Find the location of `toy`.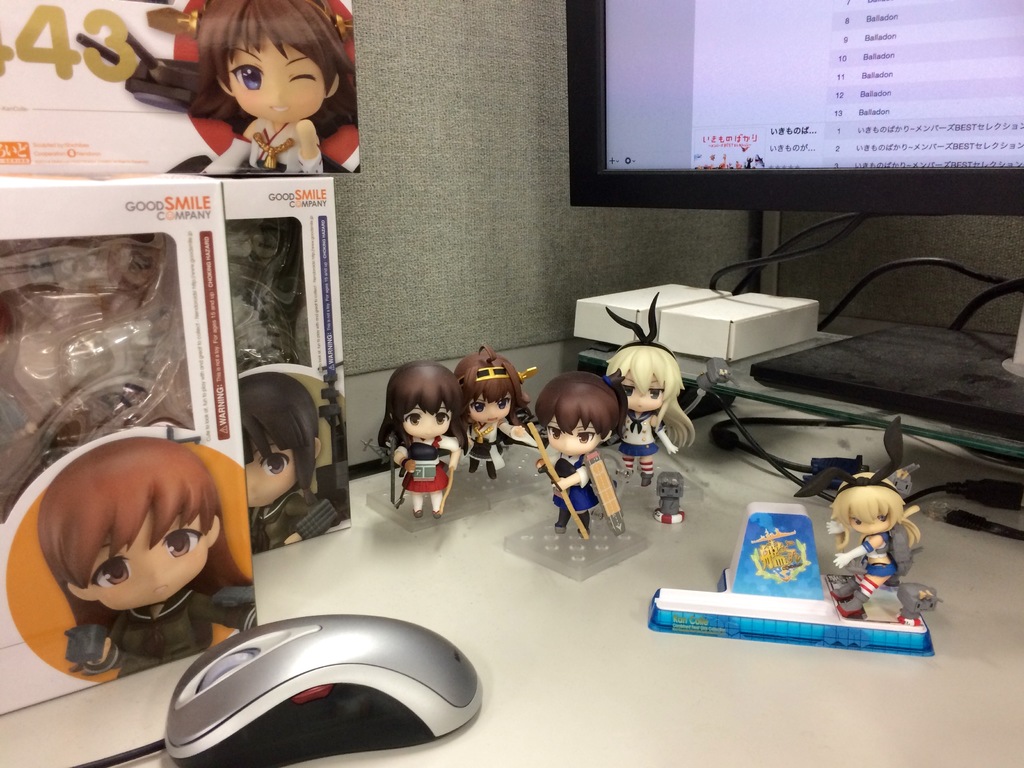
Location: [left=38, top=435, right=257, bottom=678].
